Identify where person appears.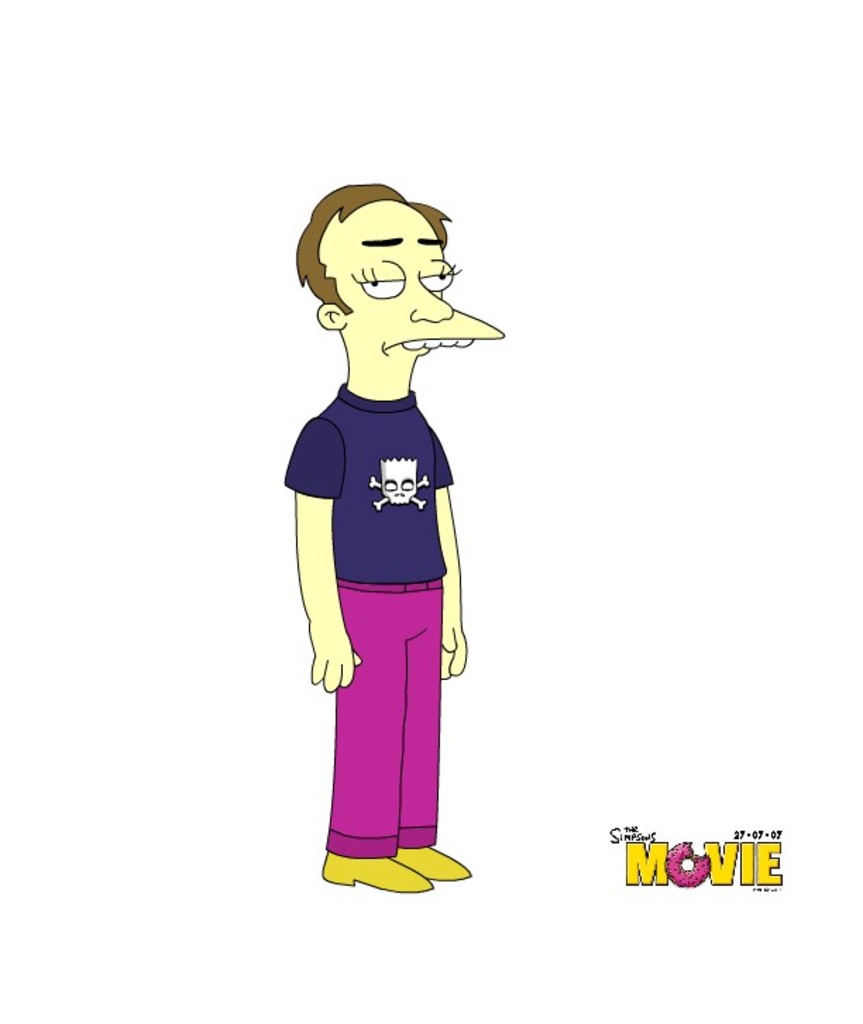
Appears at {"x1": 262, "y1": 188, "x2": 492, "y2": 914}.
